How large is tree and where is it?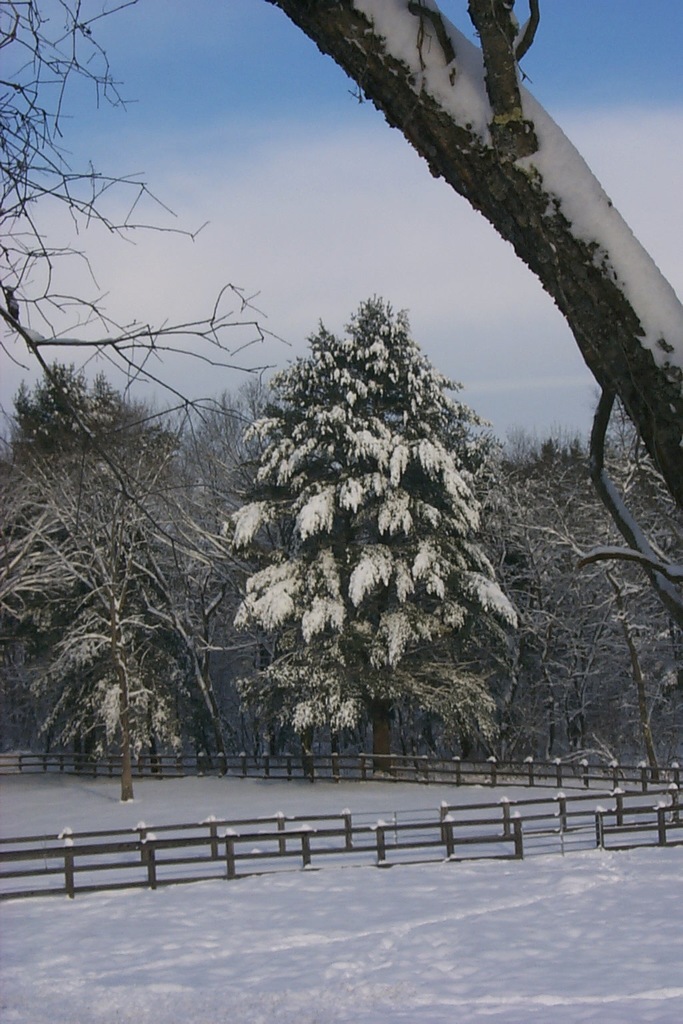
Bounding box: rect(275, 0, 682, 523).
